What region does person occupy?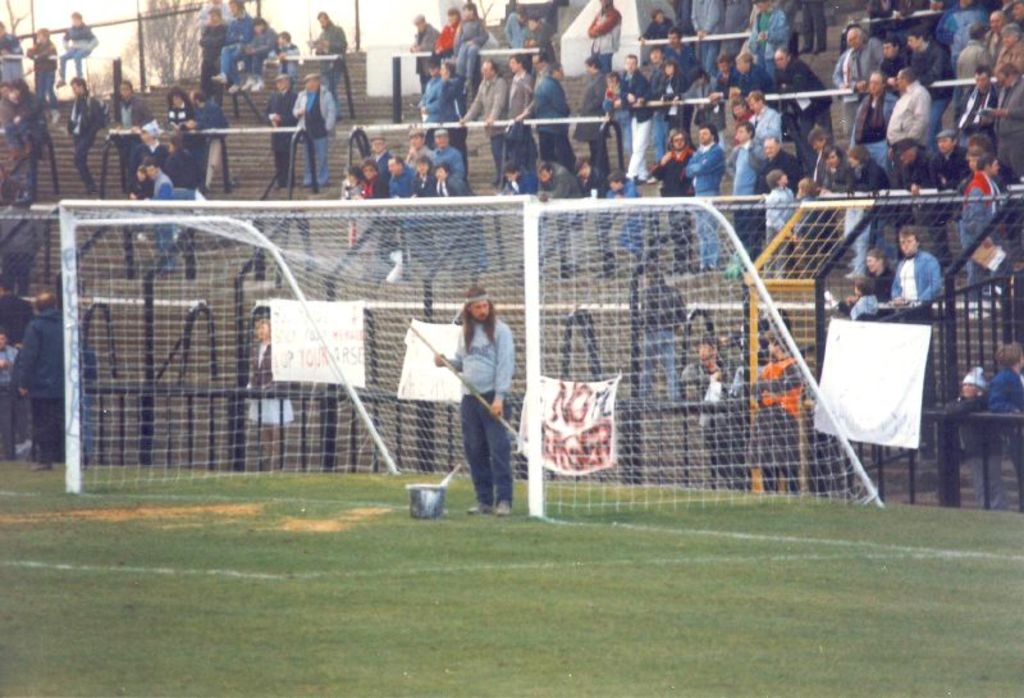
rect(465, 59, 503, 178).
